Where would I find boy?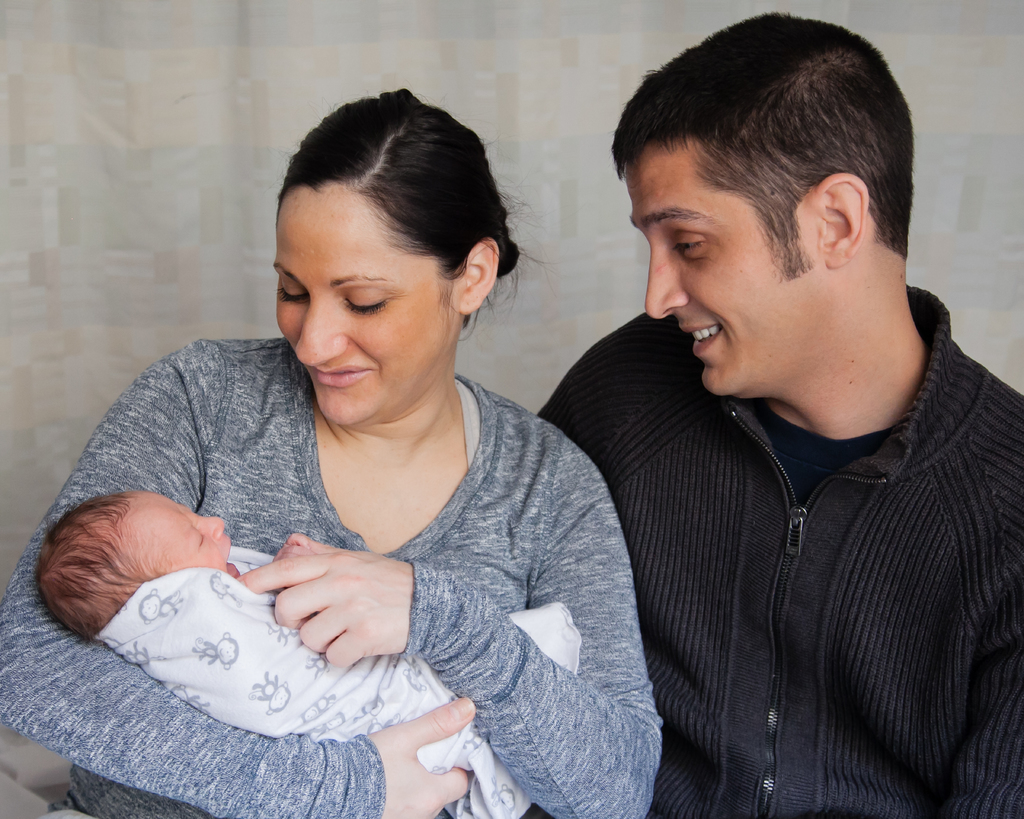
At <bbox>42, 474, 588, 818</bbox>.
